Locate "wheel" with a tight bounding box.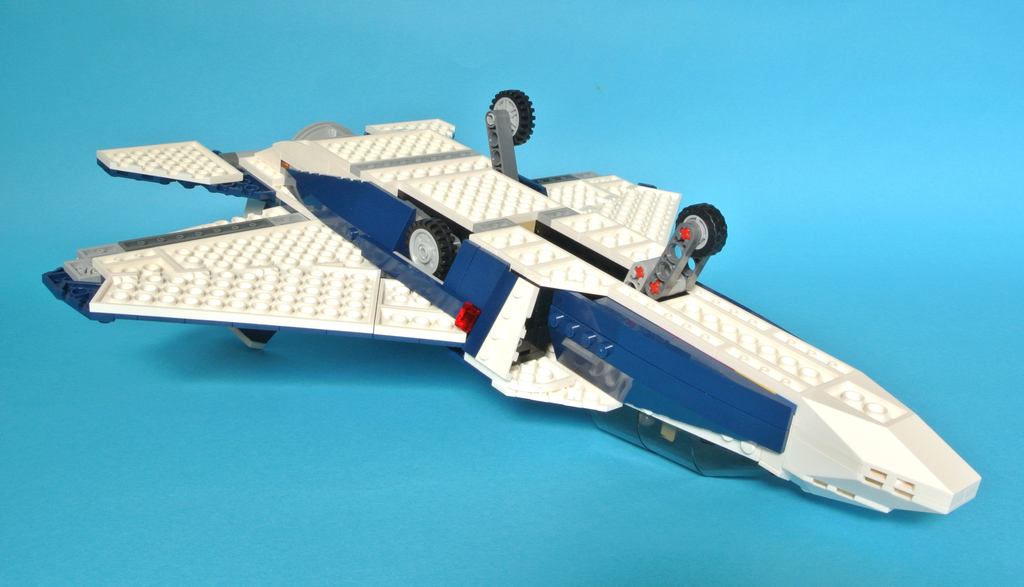
481/87/538/140.
